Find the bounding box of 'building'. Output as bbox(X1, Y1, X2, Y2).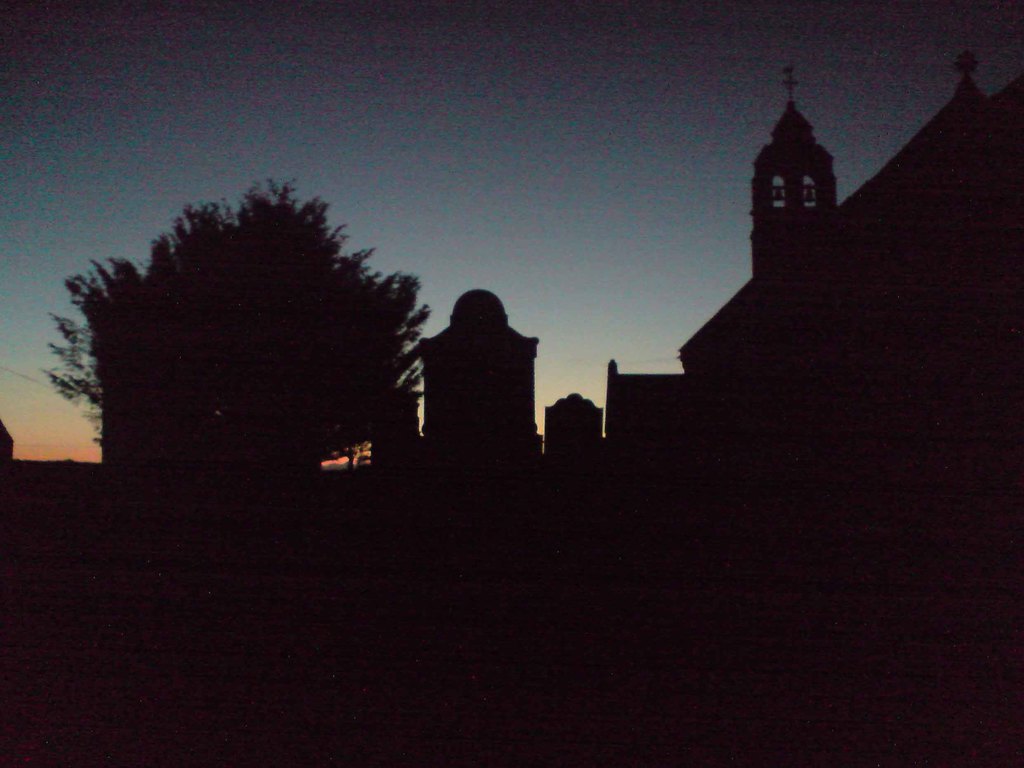
bbox(372, 287, 536, 466).
